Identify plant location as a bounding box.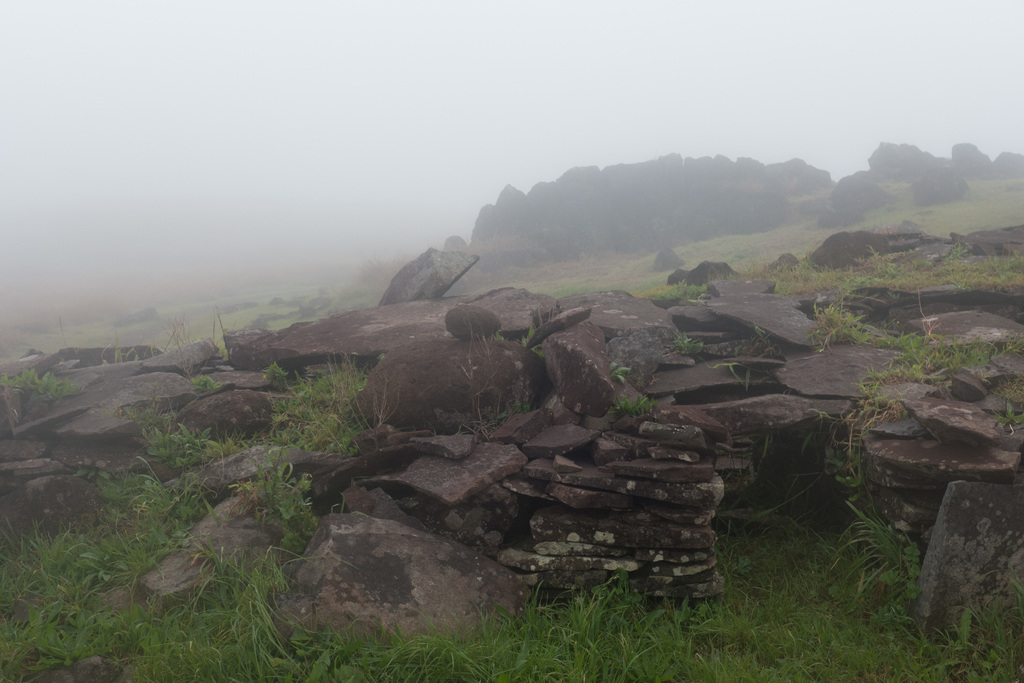
x1=496 y1=321 x2=543 y2=348.
